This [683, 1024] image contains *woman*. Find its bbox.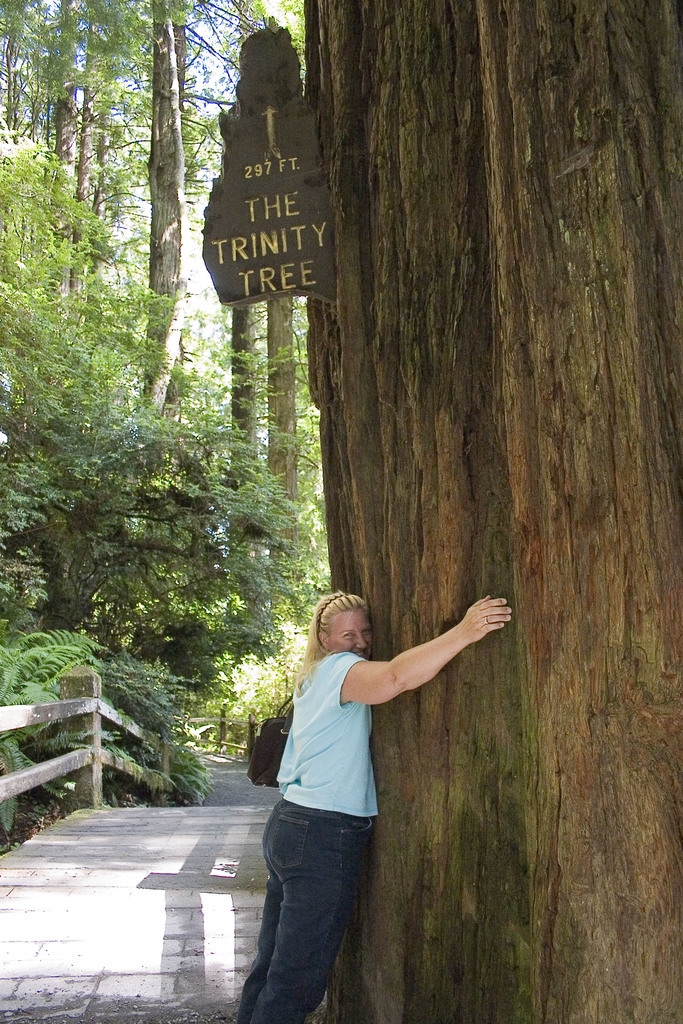
x1=218, y1=583, x2=491, y2=1012.
